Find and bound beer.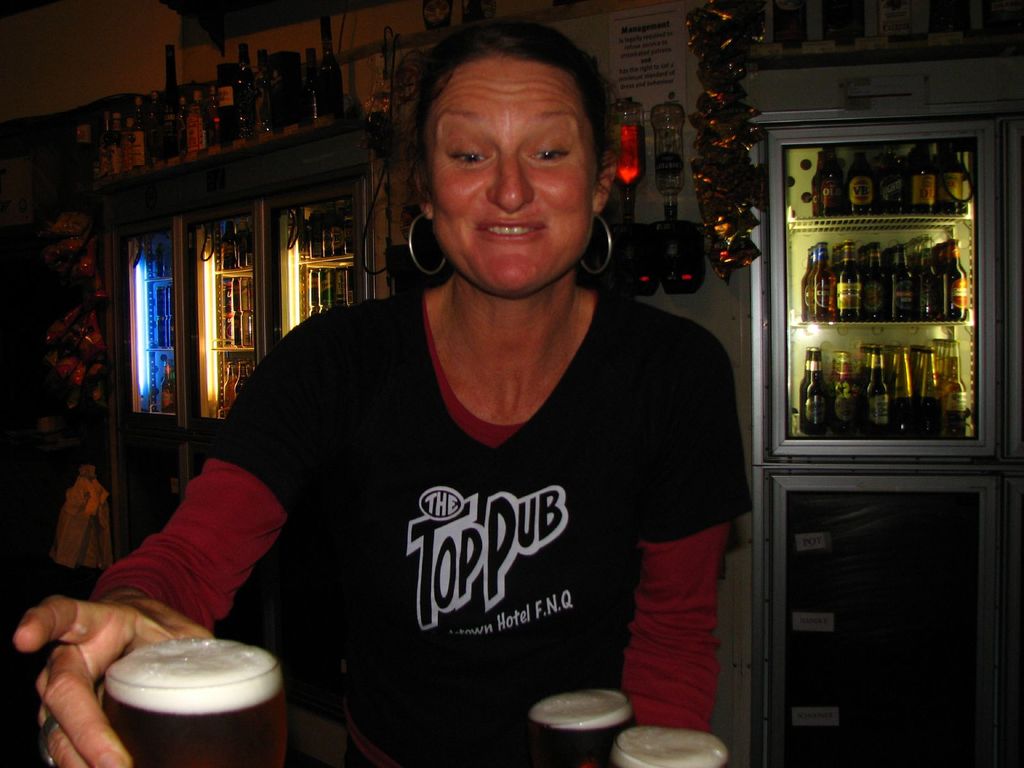
Bound: 105:637:288:767.
